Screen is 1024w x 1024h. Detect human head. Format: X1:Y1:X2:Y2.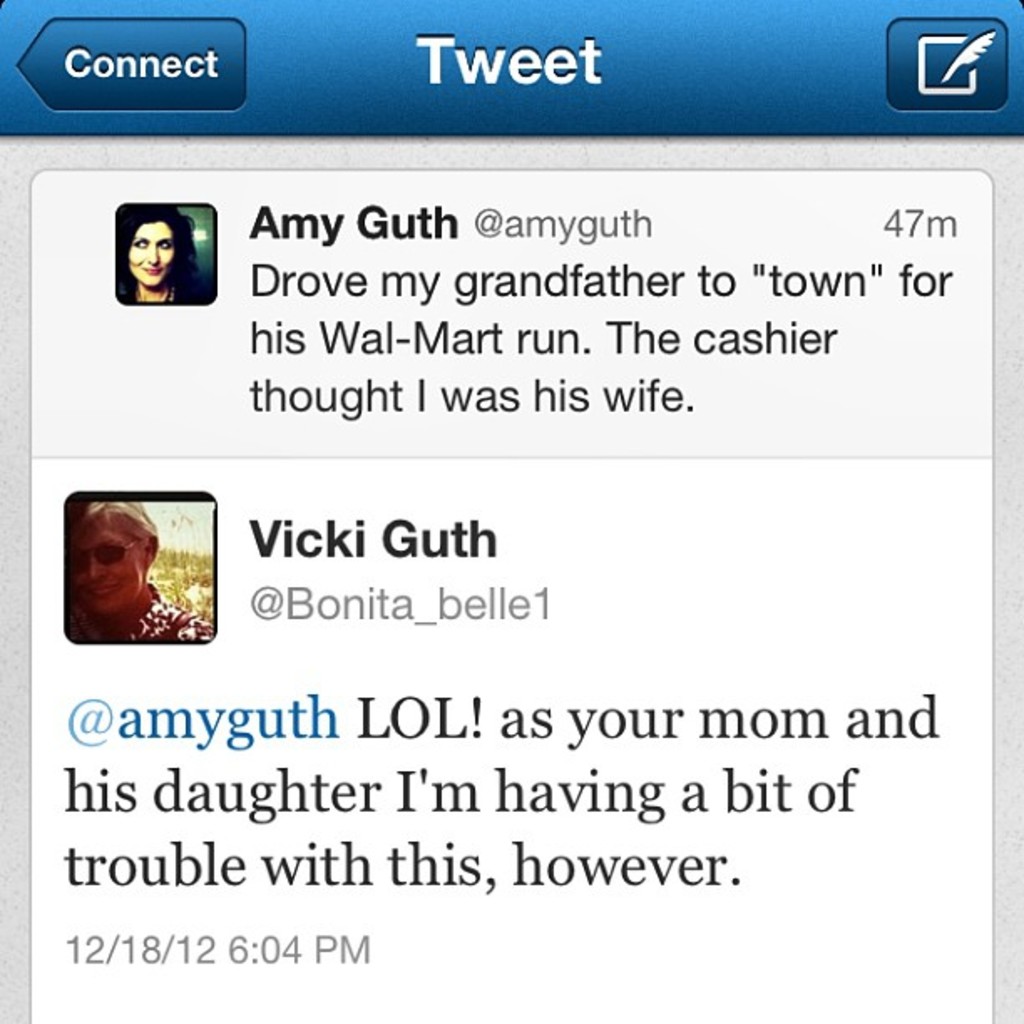
97:176:202:291.
